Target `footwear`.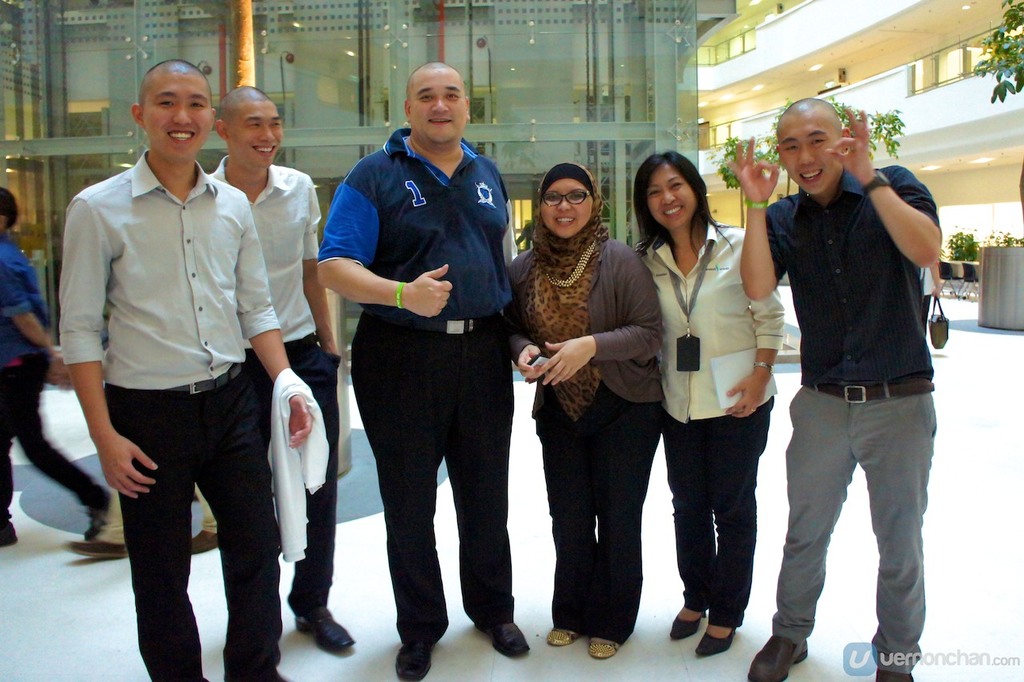
Target region: [397,627,448,681].
